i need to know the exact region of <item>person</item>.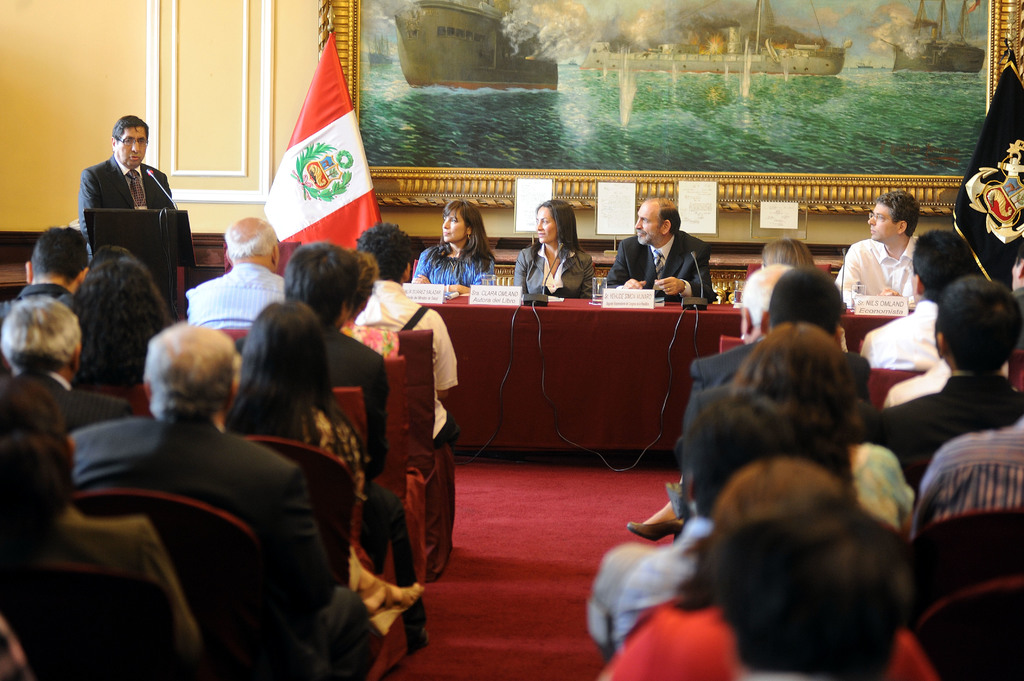
Region: box=[211, 299, 425, 641].
